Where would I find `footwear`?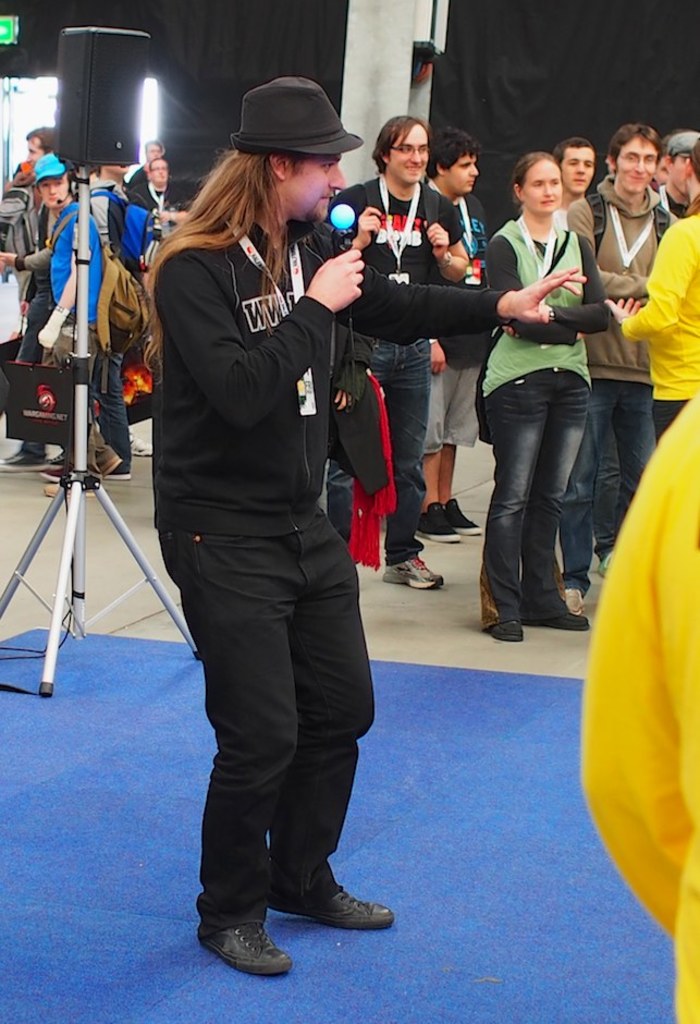
At (101, 464, 130, 480).
